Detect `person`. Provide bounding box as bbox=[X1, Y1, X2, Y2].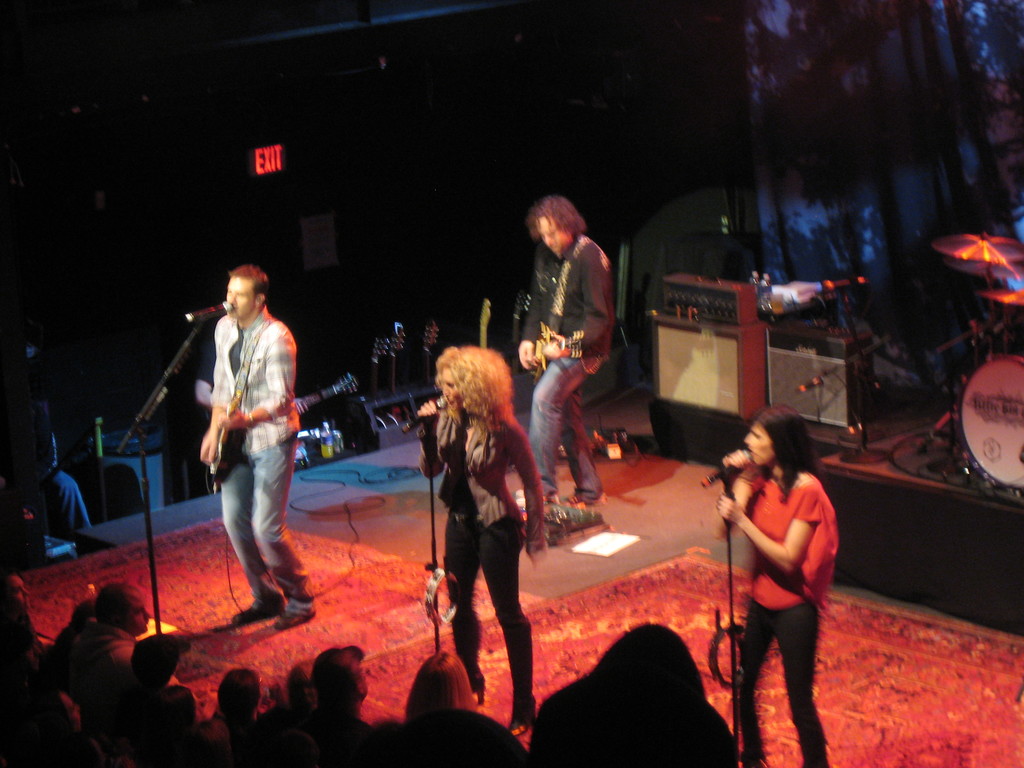
bbox=[47, 575, 179, 730].
